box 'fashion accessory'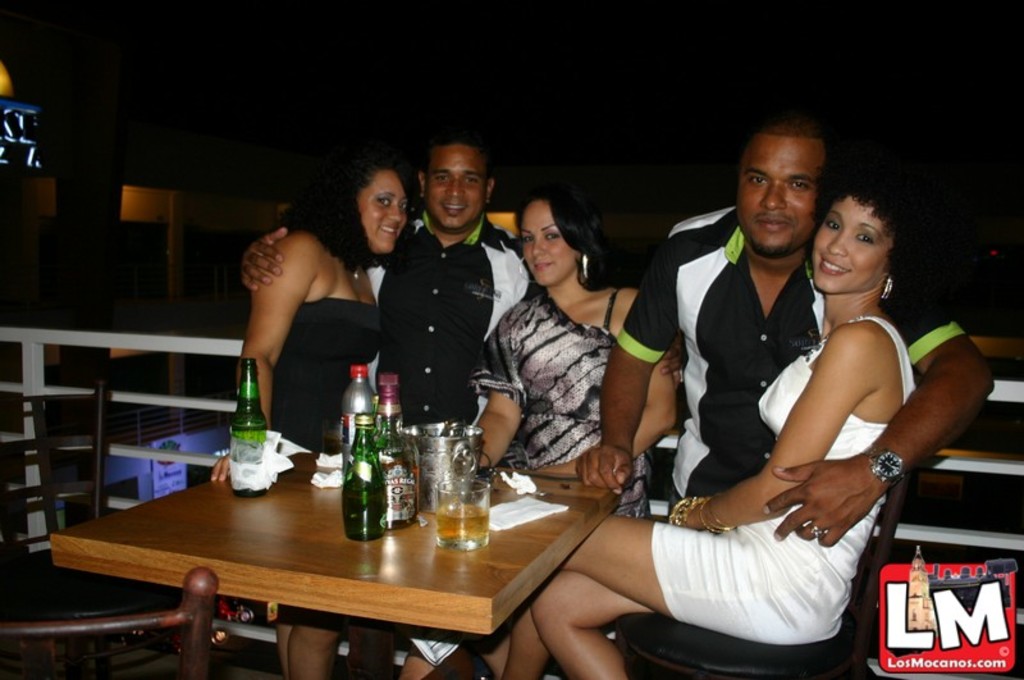
BBox(860, 442, 908, 488)
